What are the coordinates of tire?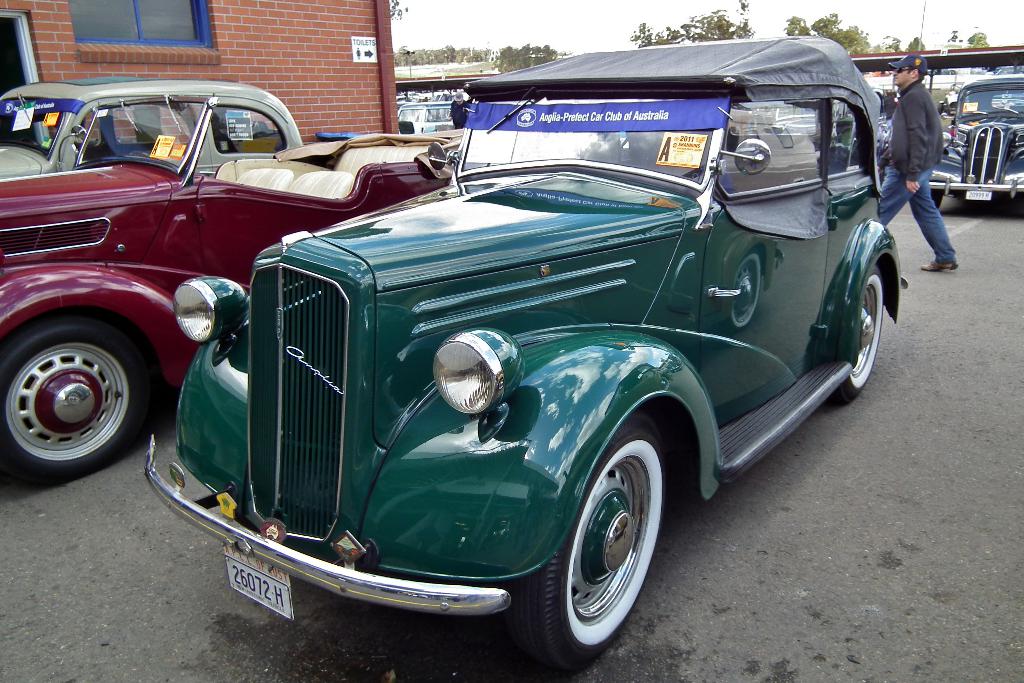
select_region(1, 313, 149, 487).
